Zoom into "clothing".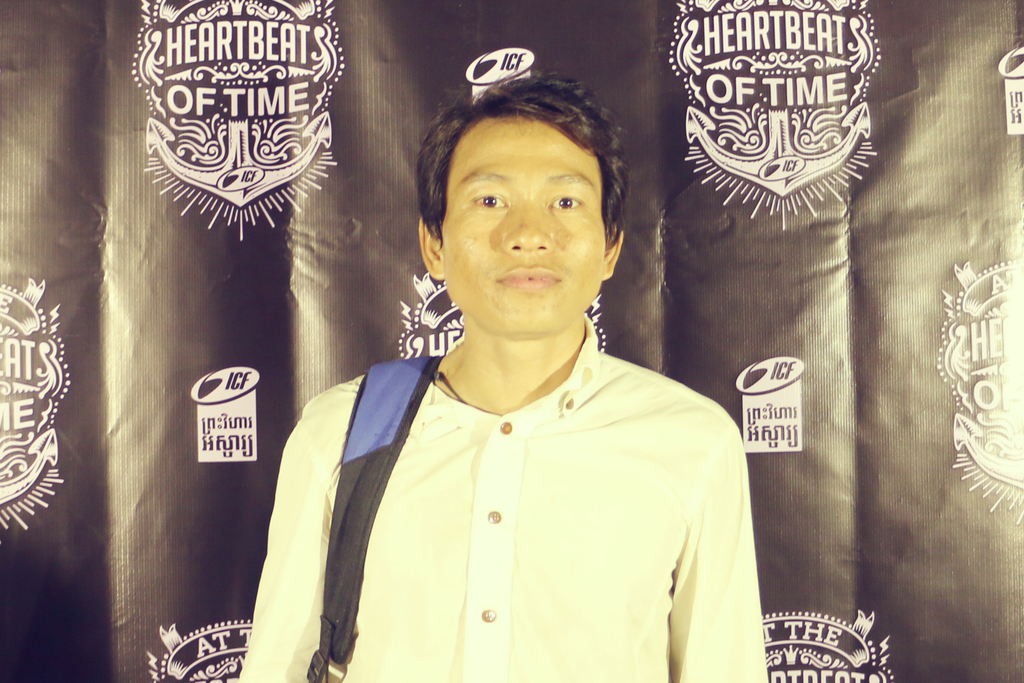
Zoom target: {"left": 232, "top": 309, "right": 764, "bottom": 682}.
